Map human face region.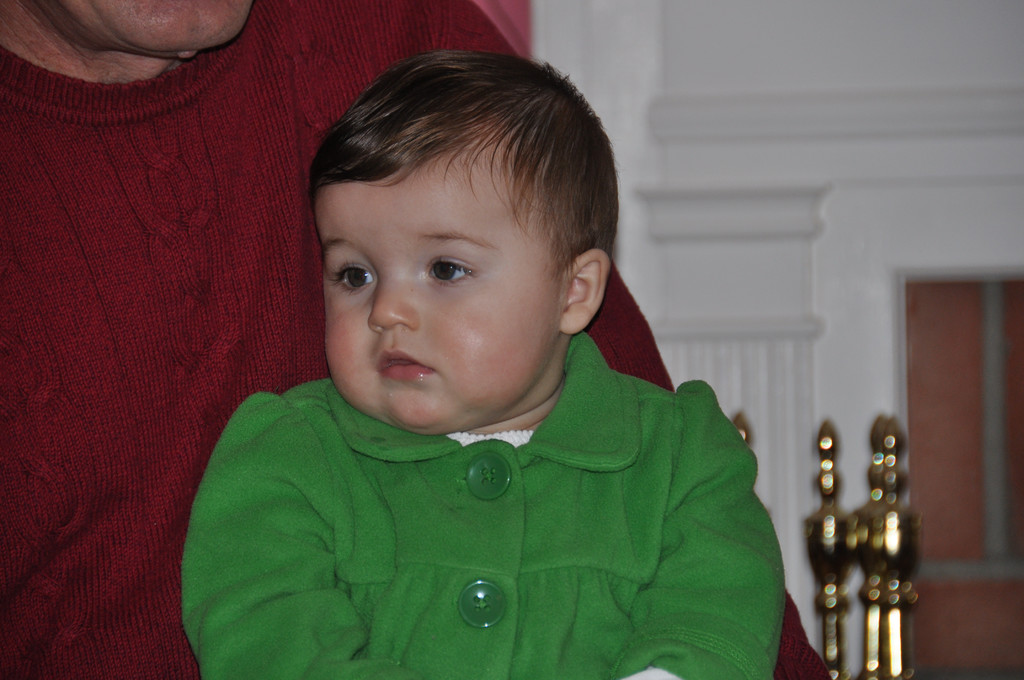
Mapped to select_region(315, 147, 560, 437).
